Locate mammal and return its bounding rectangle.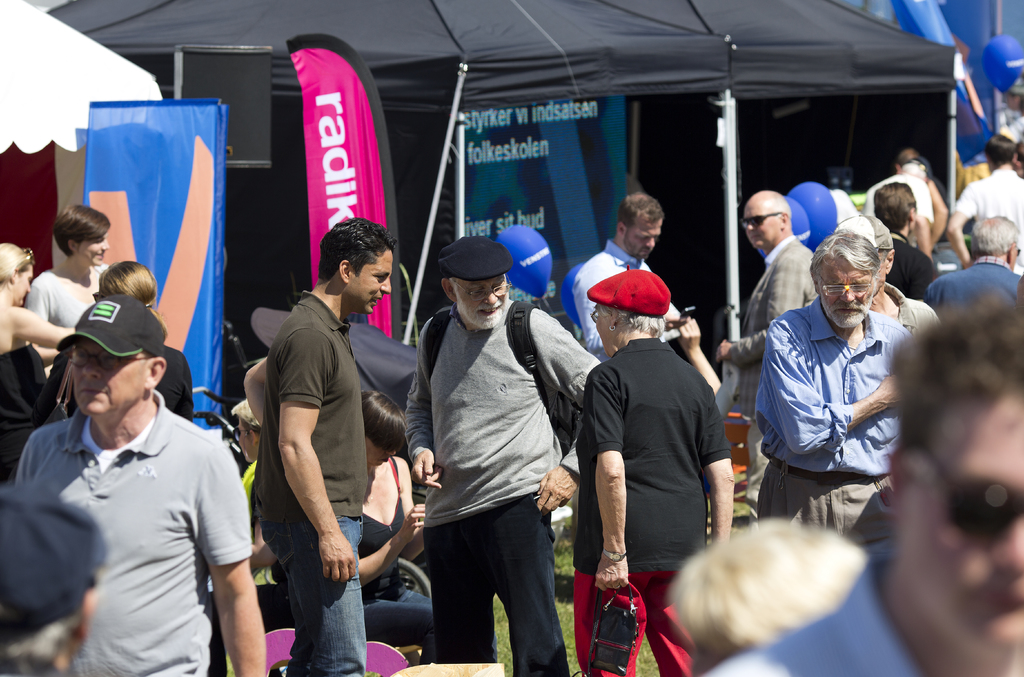
bbox=(0, 484, 124, 676).
